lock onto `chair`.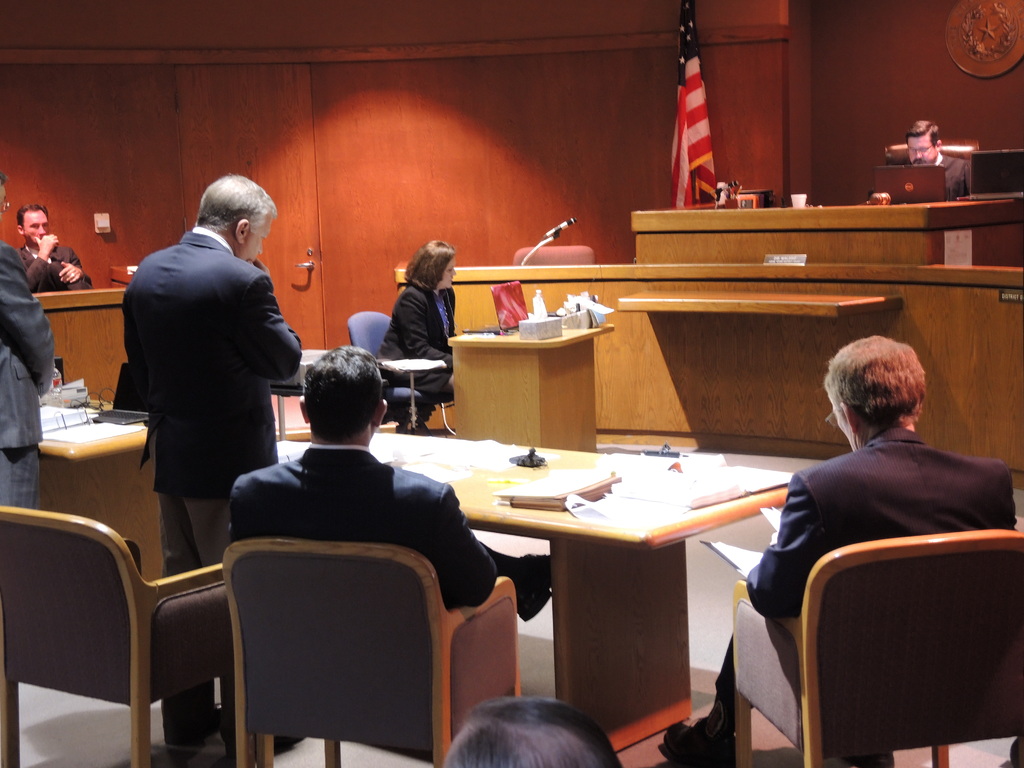
Locked: Rect(12, 488, 223, 764).
